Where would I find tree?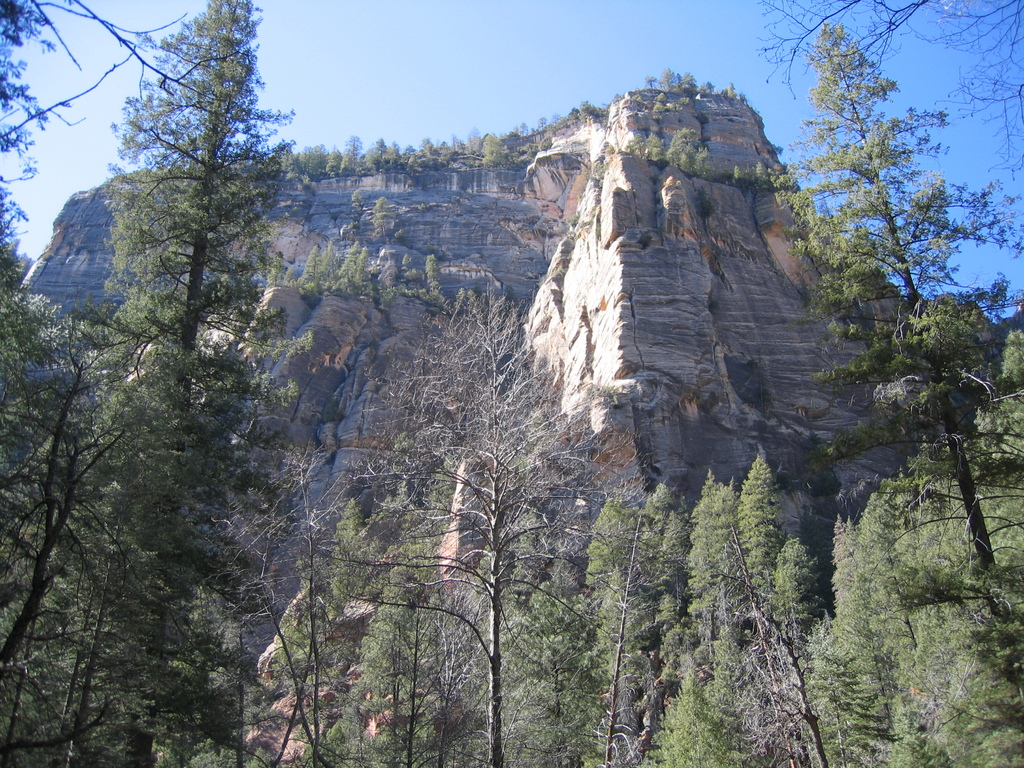
At (367,198,403,239).
